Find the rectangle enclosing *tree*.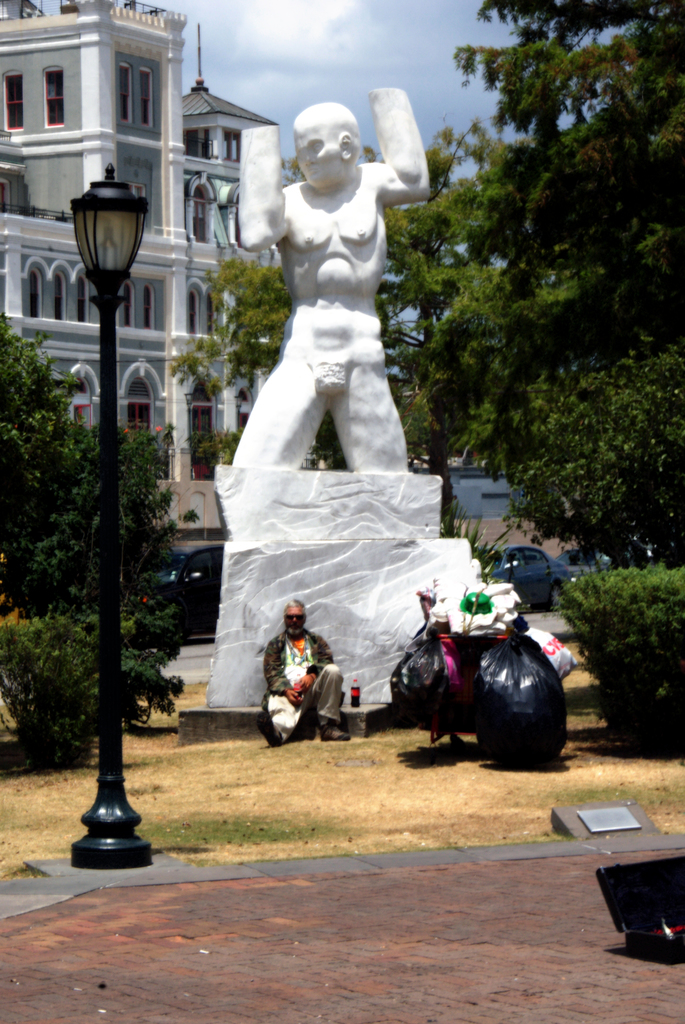
bbox(0, 295, 198, 620).
